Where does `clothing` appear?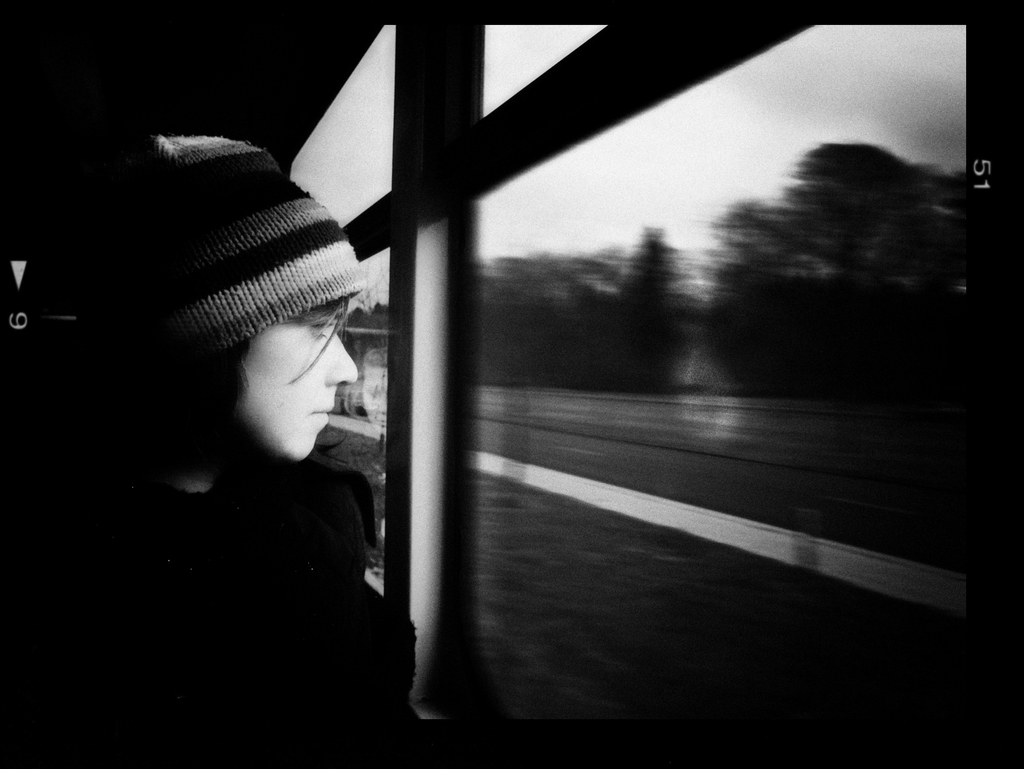
Appears at <region>65, 335, 417, 728</region>.
